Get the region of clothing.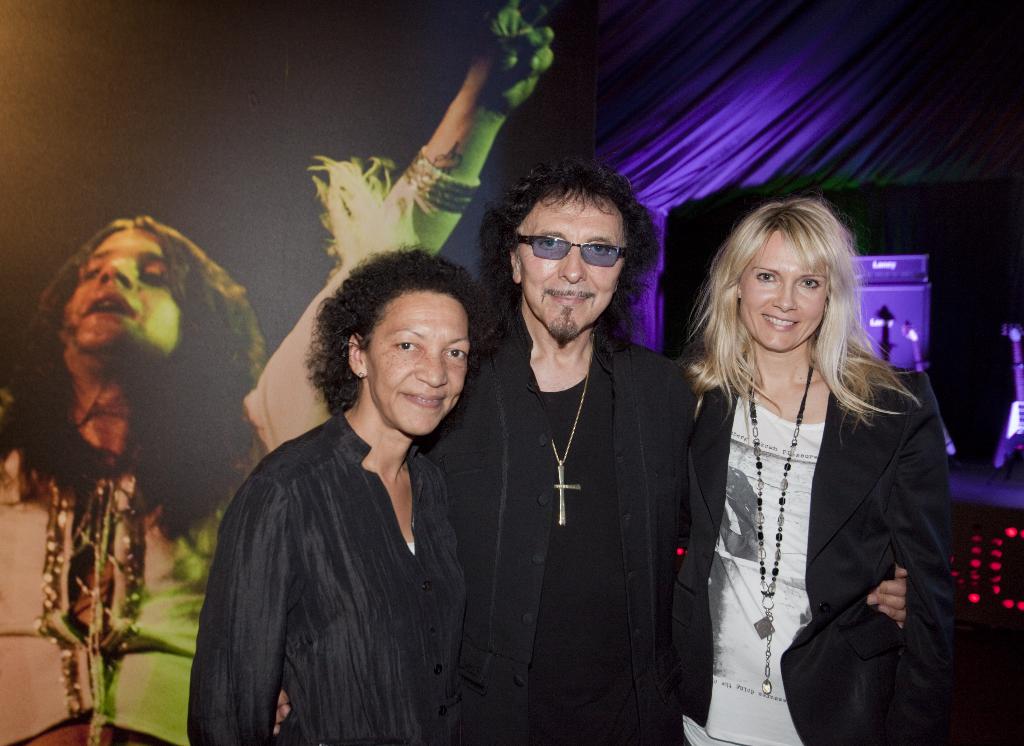
{"left": 0, "top": 261, "right": 351, "bottom": 745}.
